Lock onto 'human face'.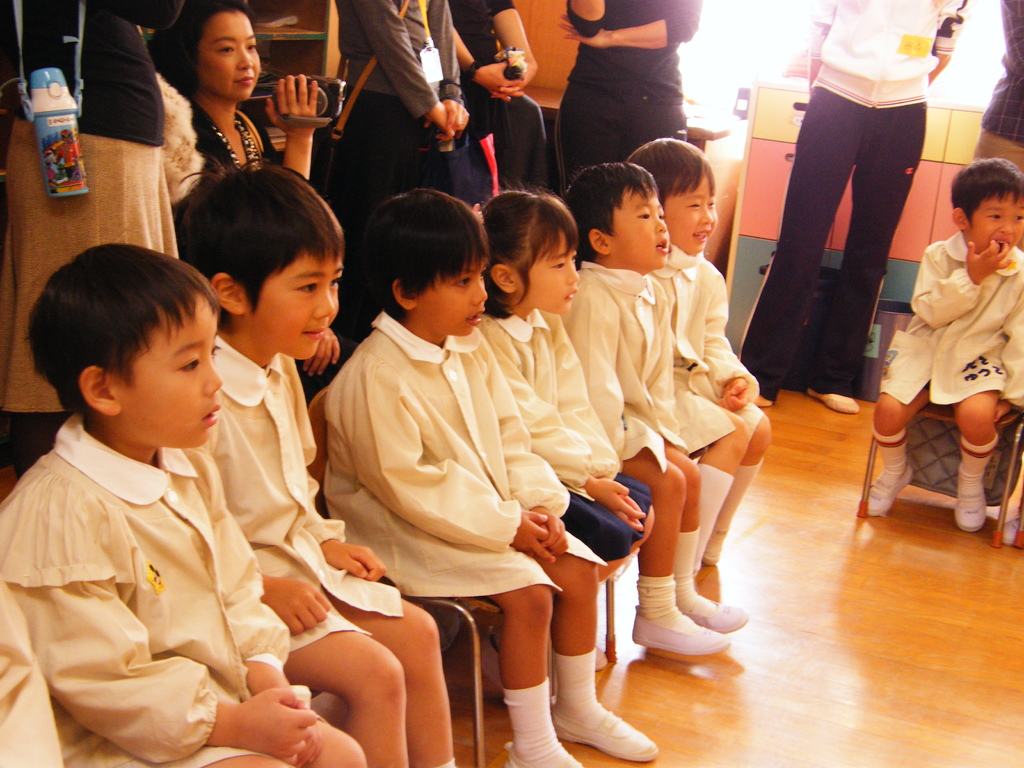
Locked: 967/191/1023/256.
